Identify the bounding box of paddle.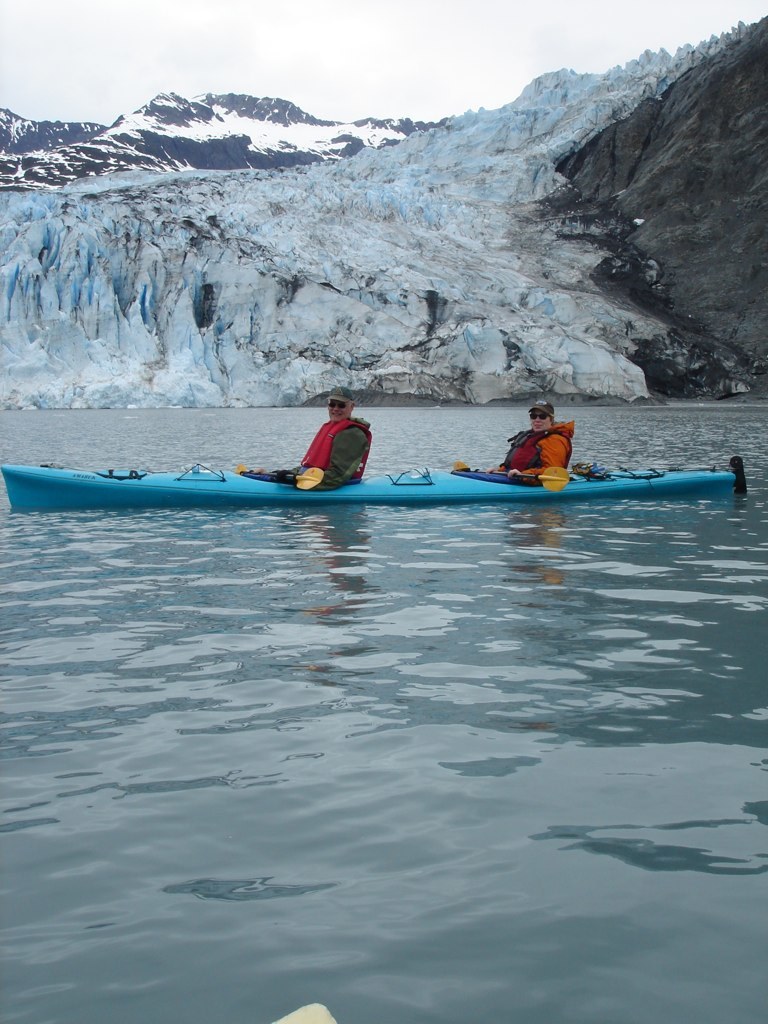
(x1=451, y1=454, x2=576, y2=495).
